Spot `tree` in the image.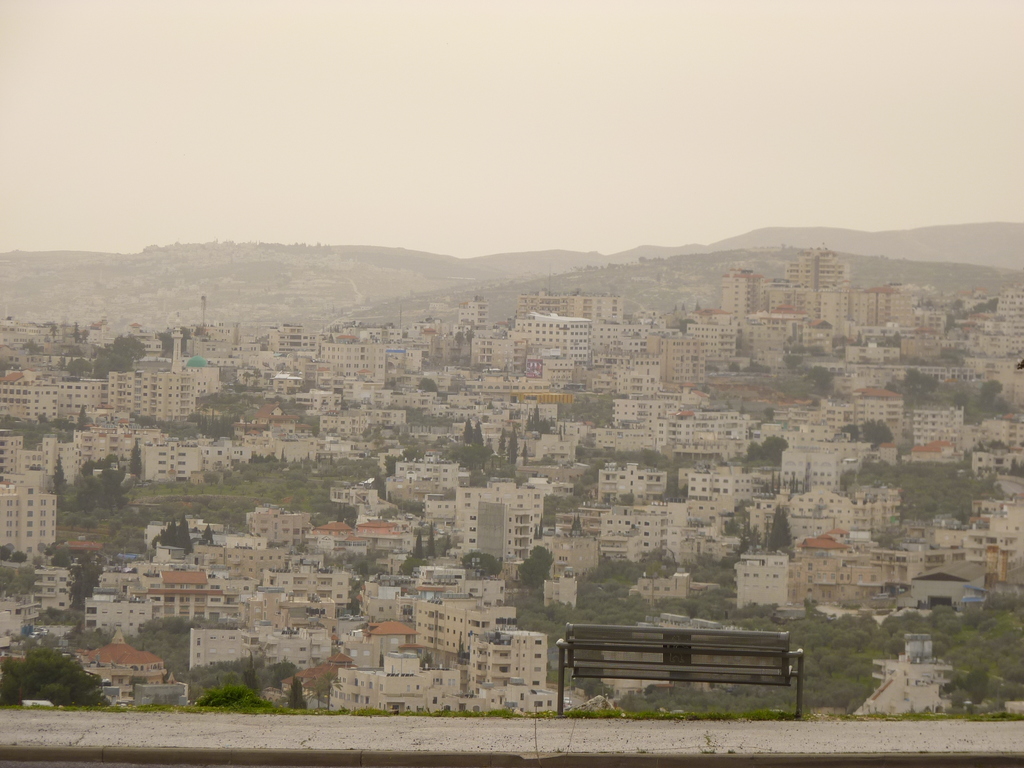
`tree` found at x1=468 y1=469 x2=490 y2=486.
